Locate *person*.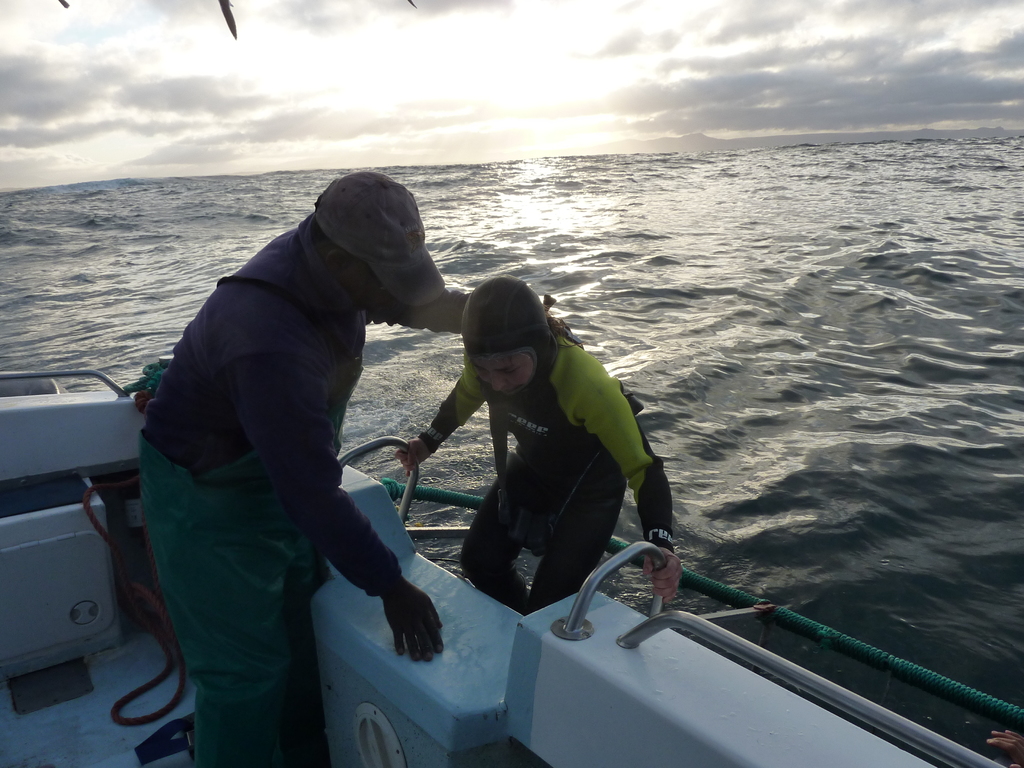
Bounding box: {"left": 399, "top": 252, "right": 694, "bottom": 620}.
